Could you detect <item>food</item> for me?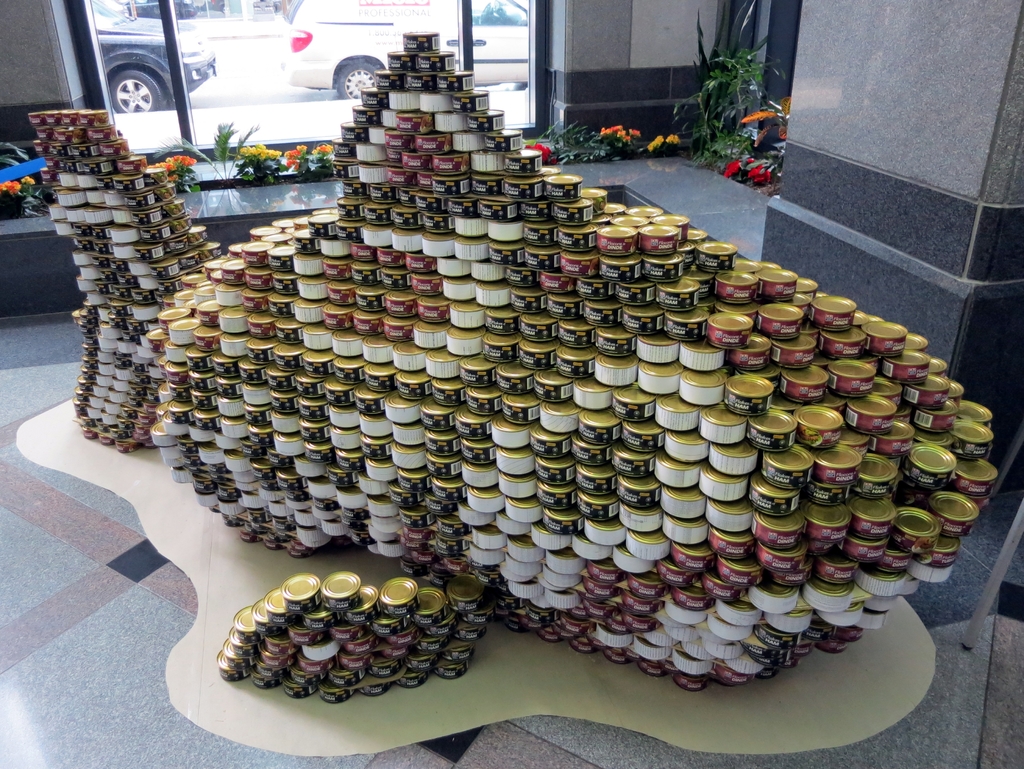
Detection result: (left=794, top=557, right=808, bottom=571).
